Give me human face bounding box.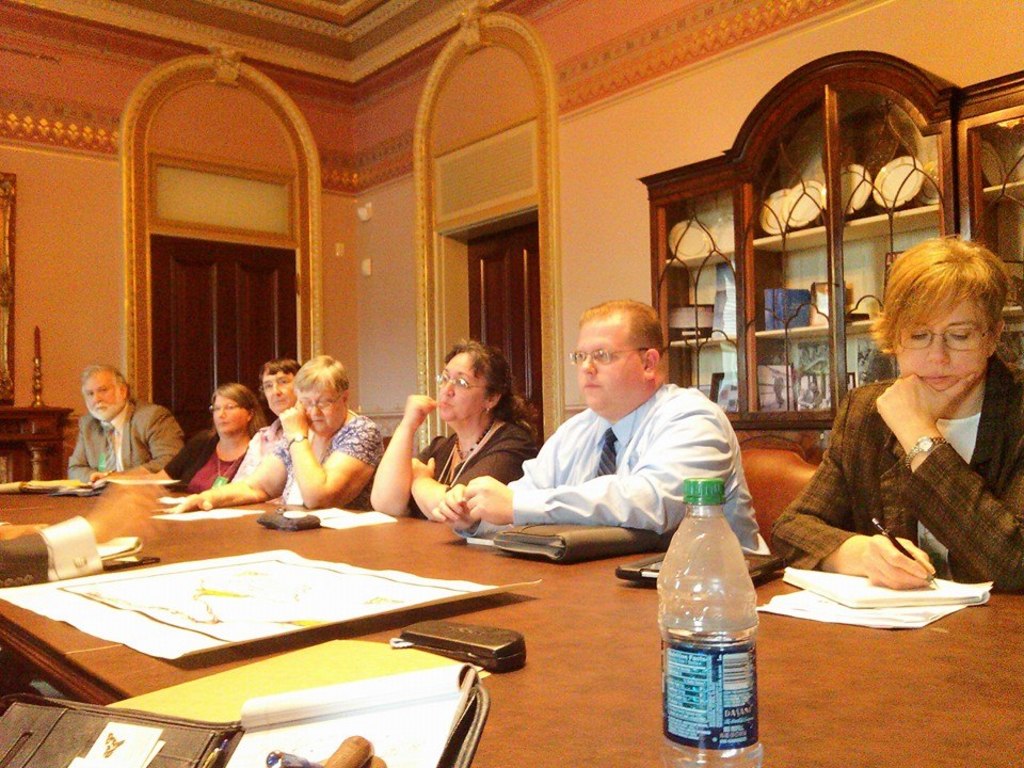
locate(576, 315, 647, 409).
